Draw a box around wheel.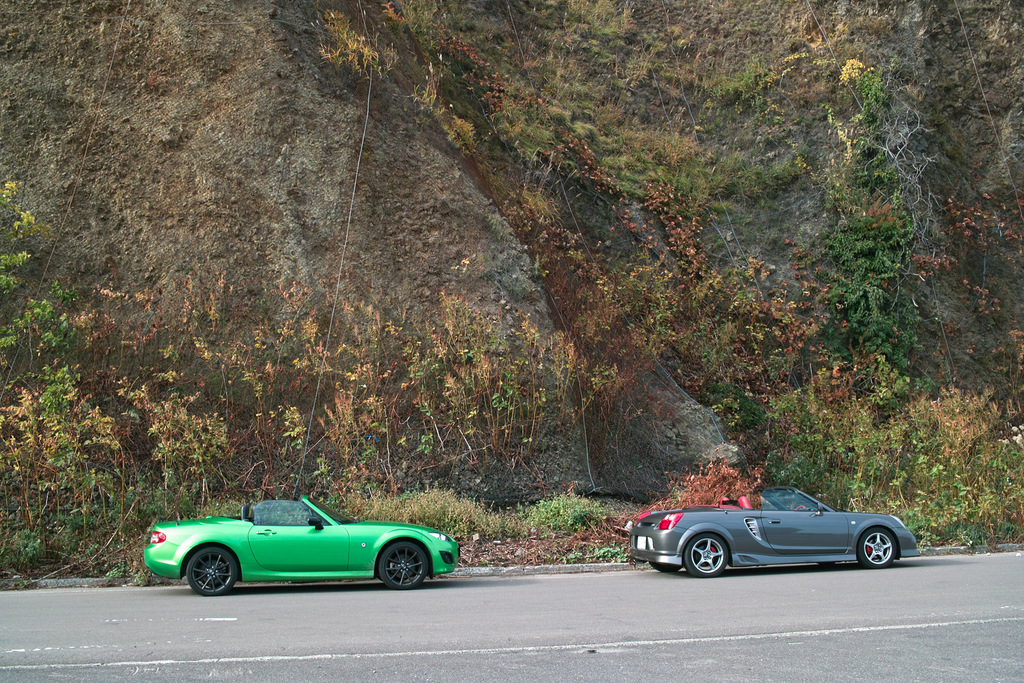
375, 542, 435, 589.
